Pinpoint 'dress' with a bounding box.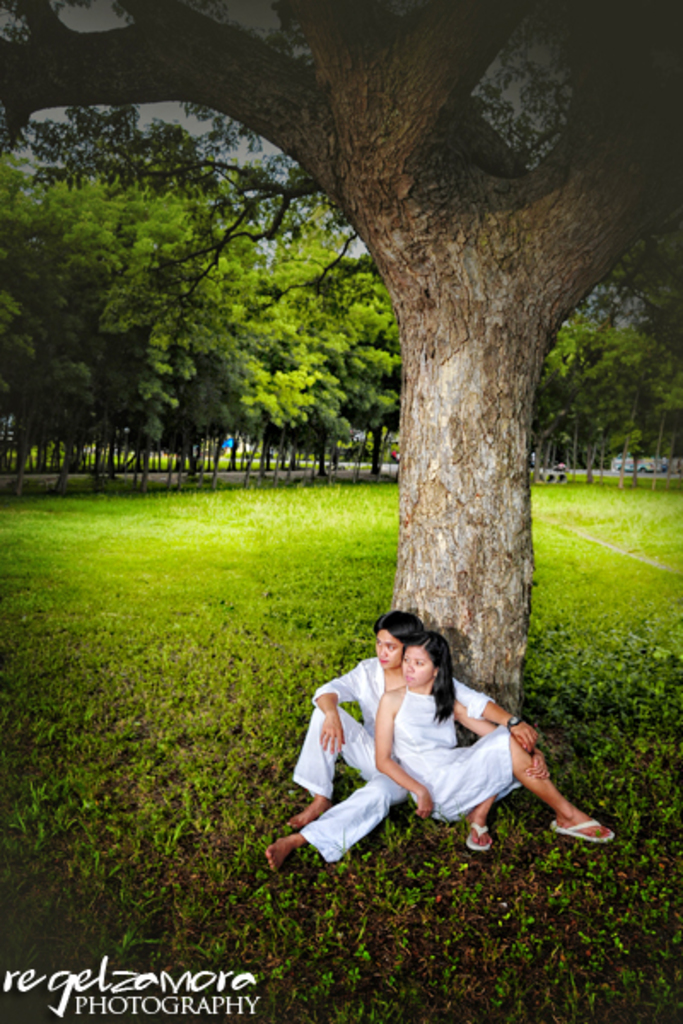
<region>391, 681, 522, 819</region>.
